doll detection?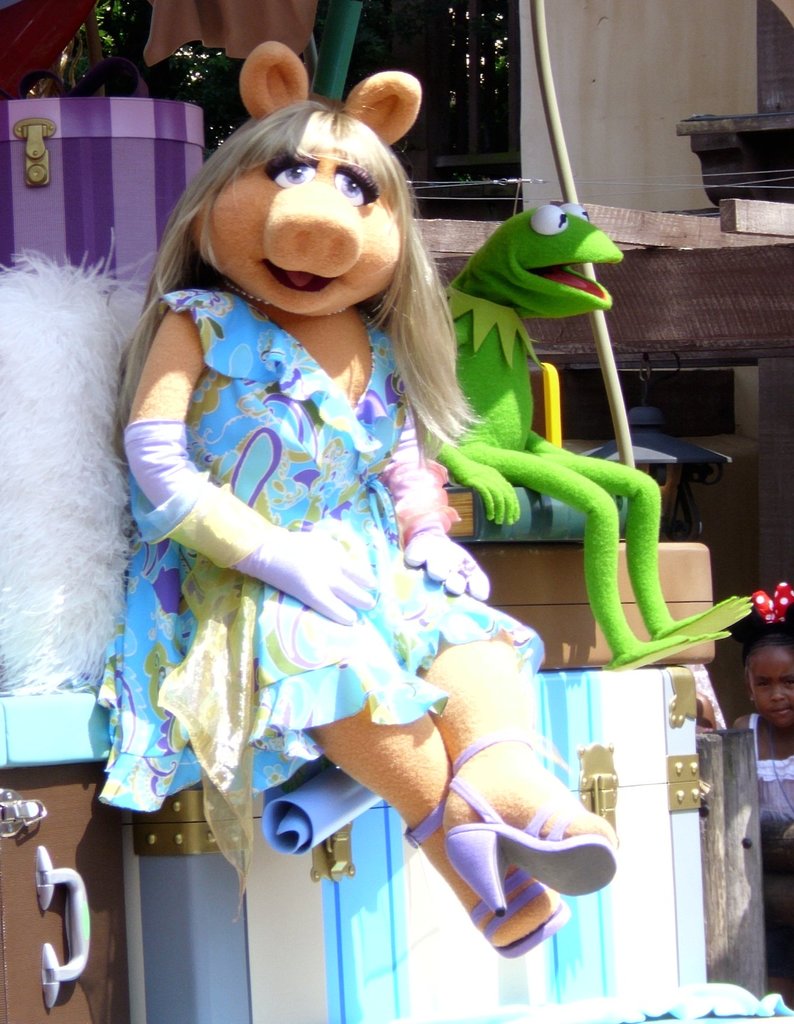
box(90, 84, 618, 975)
